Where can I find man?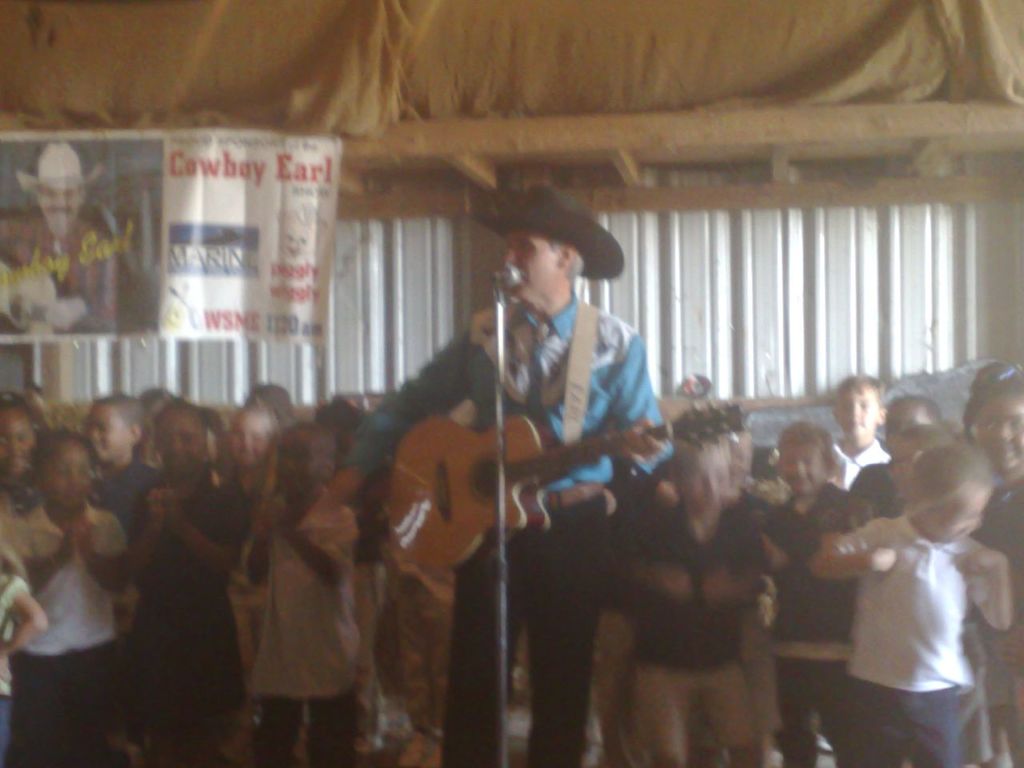
You can find it at 76/379/175/764.
